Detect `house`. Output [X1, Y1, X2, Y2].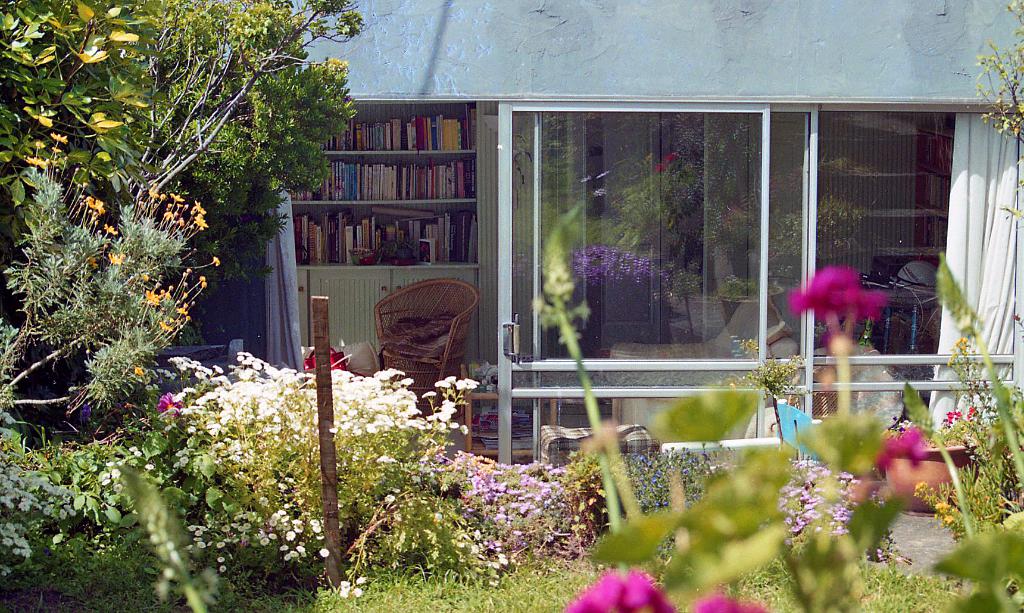
[268, 0, 1023, 470].
